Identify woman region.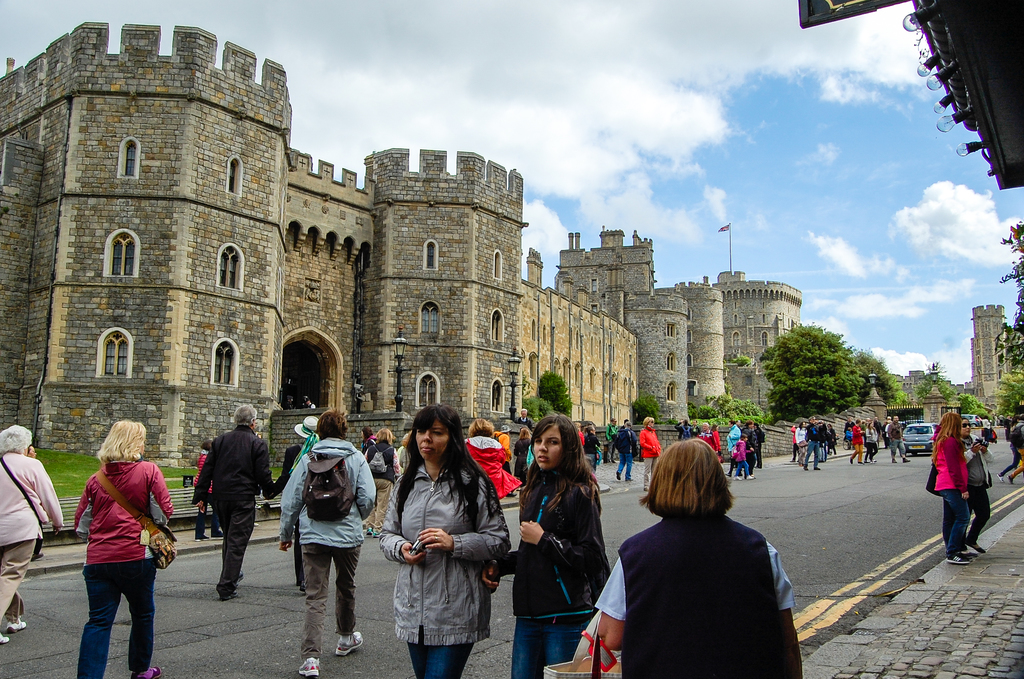
Region: x1=72 y1=424 x2=178 y2=678.
